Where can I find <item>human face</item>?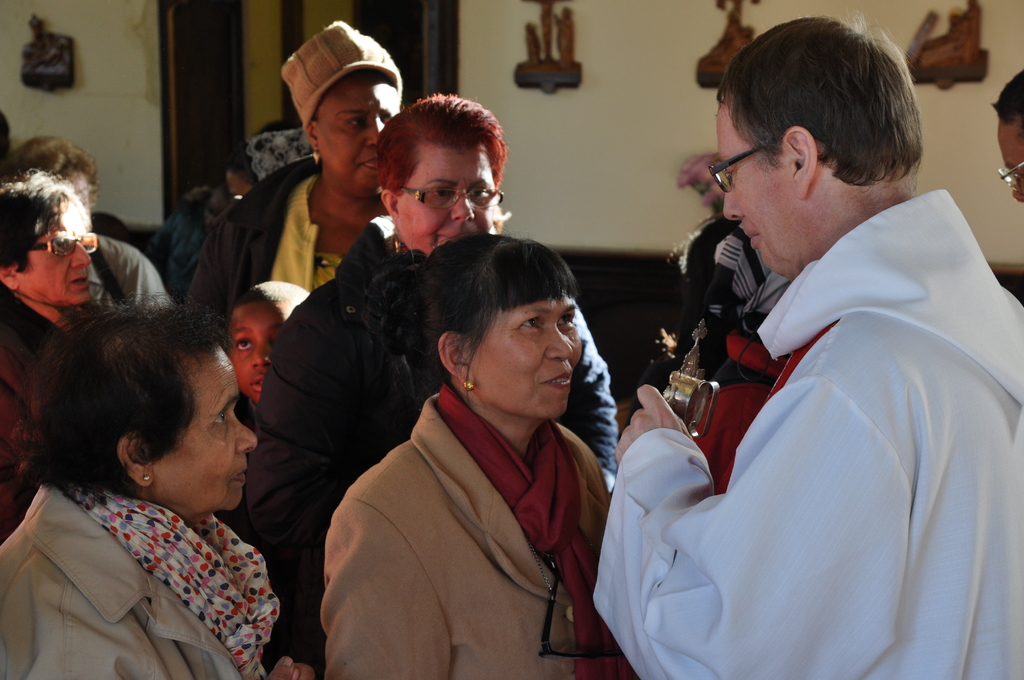
You can find it at (left=467, top=293, right=583, bottom=417).
